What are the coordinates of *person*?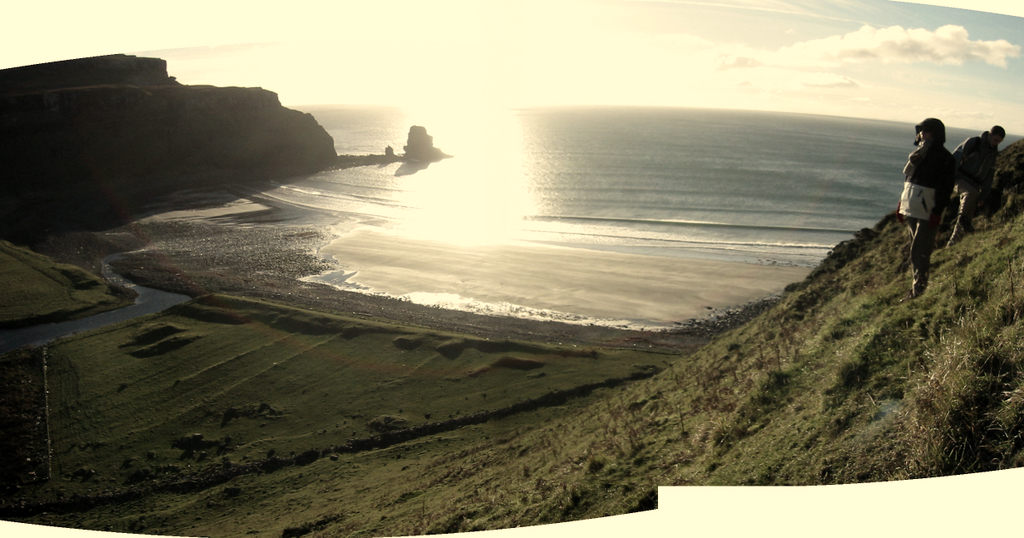
950 124 1009 246.
